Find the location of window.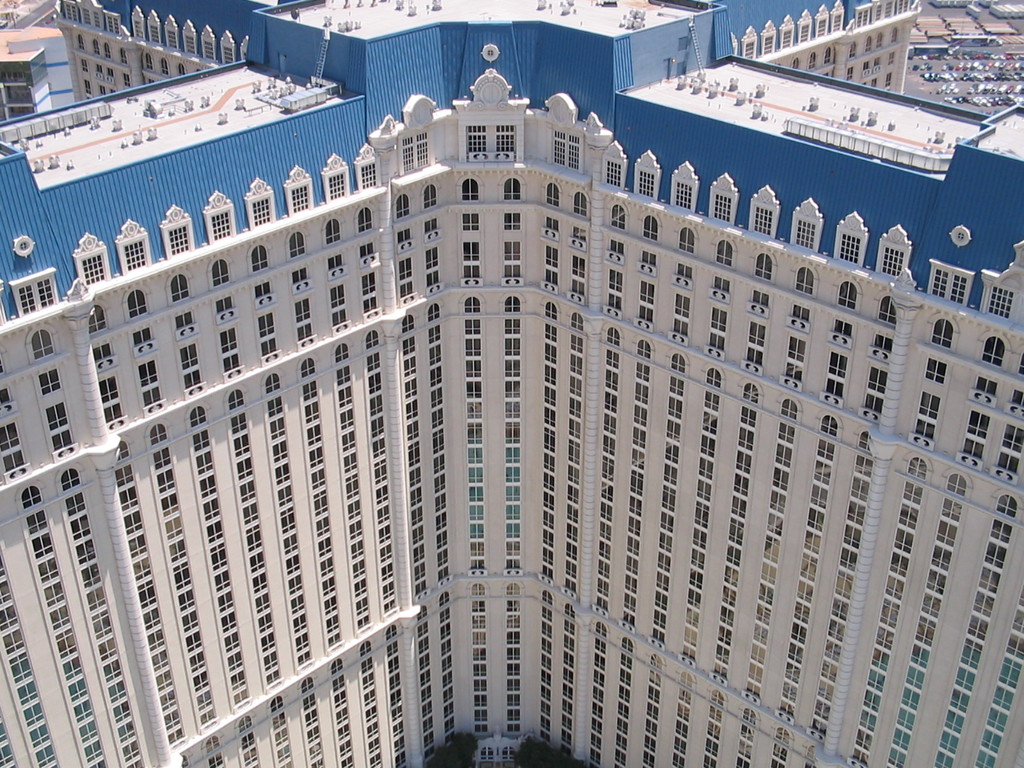
Location: detection(542, 638, 550, 651).
